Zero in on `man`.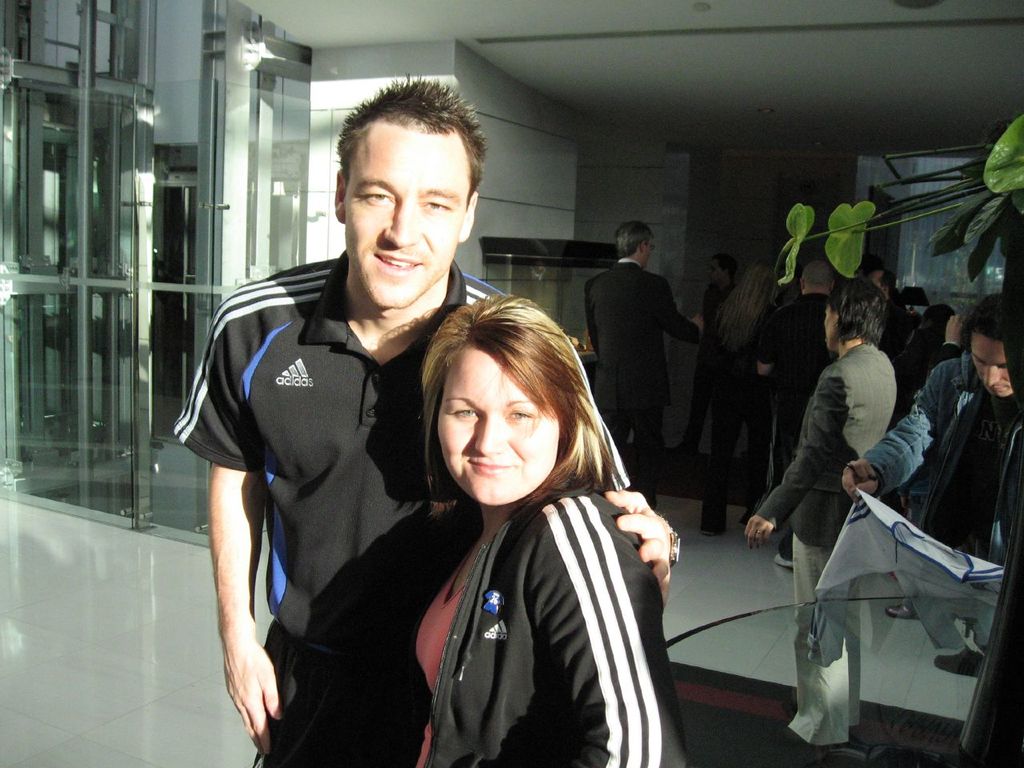
Zeroed in: (left=166, top=73, right=680, bottom=767).
